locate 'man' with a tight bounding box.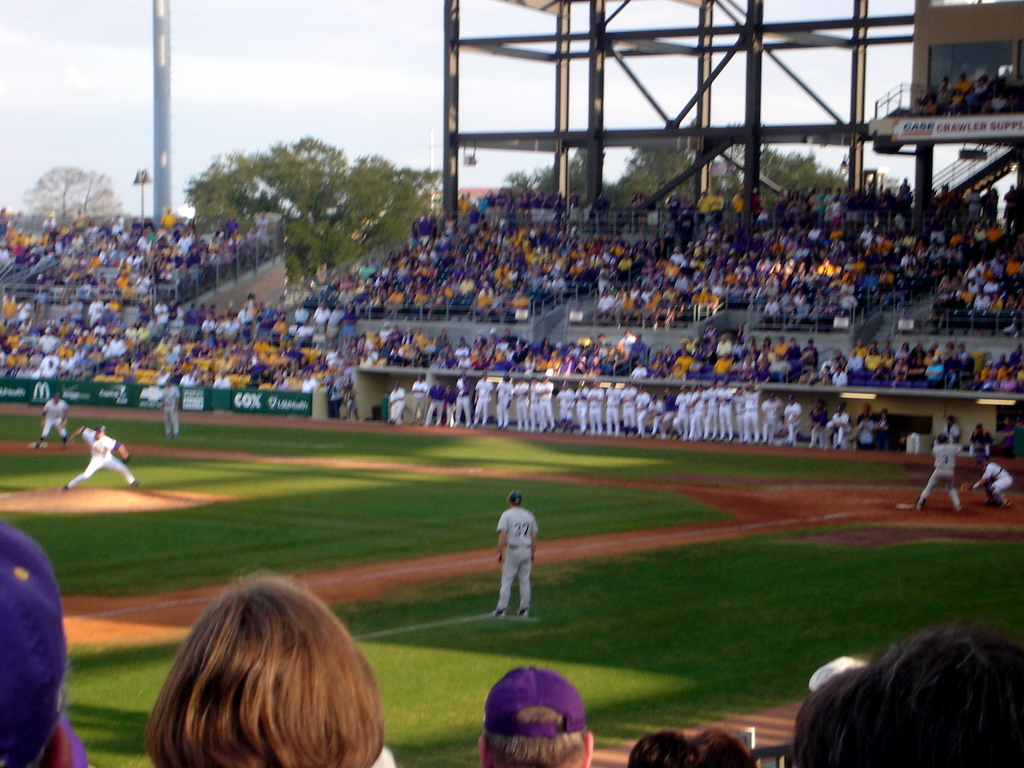
l=812, t=400, r=843, b=445.
